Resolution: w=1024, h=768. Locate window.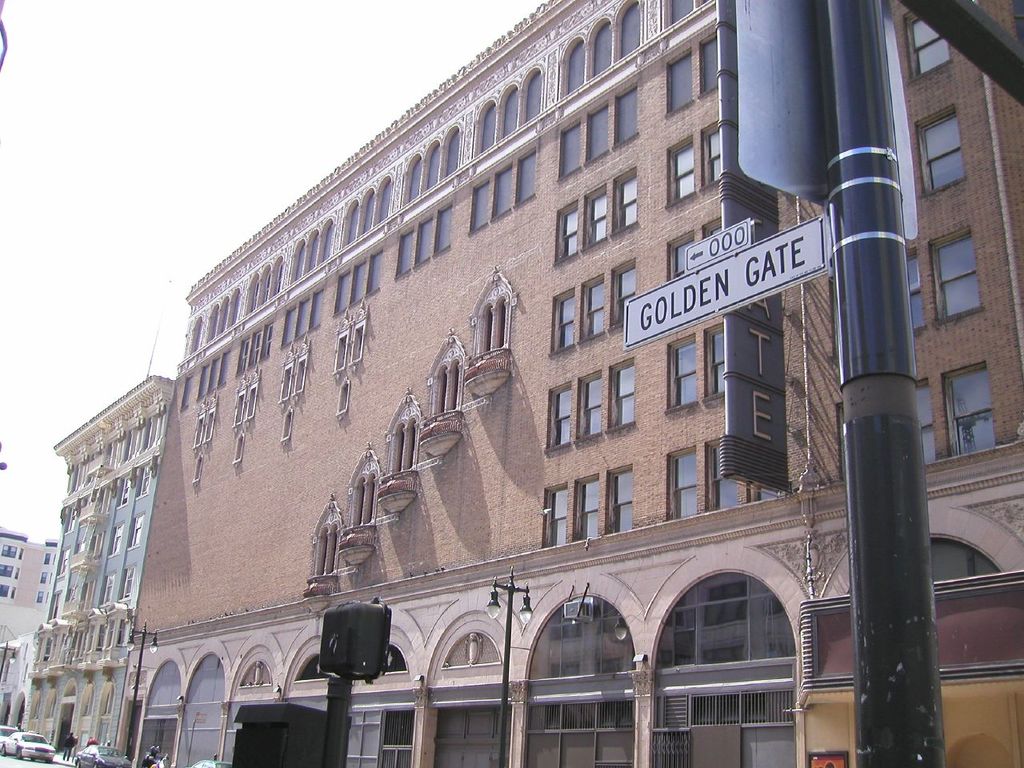
detection(590, 21, 609, 73).
